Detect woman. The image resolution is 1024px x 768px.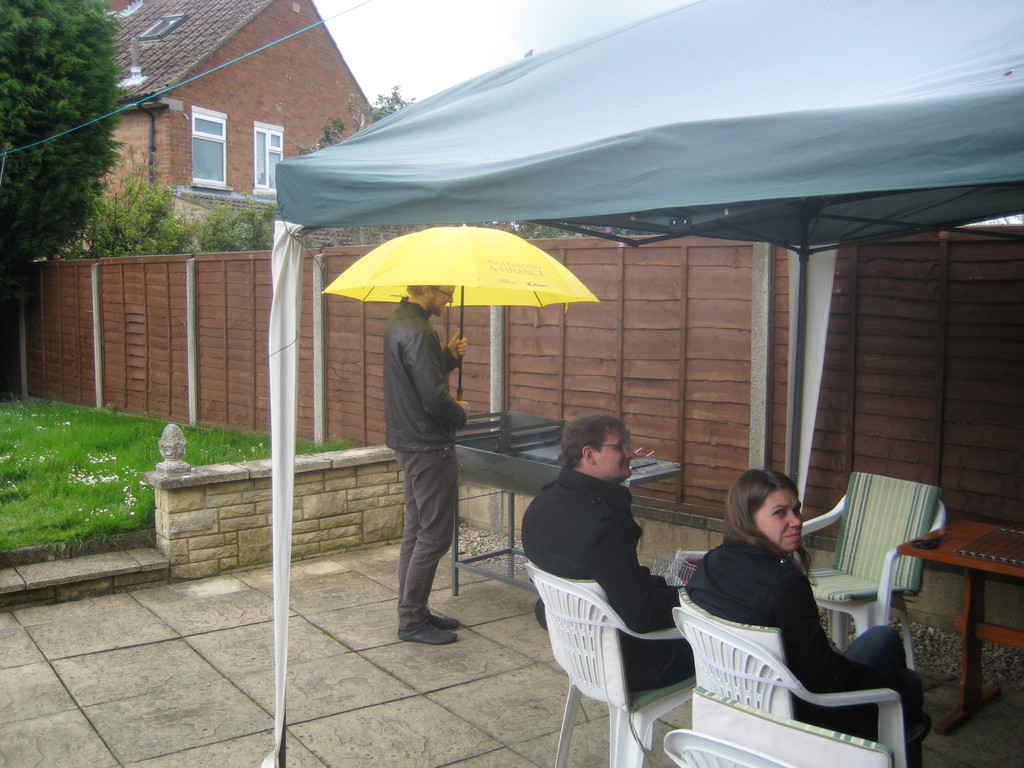
683 465 886 741.
